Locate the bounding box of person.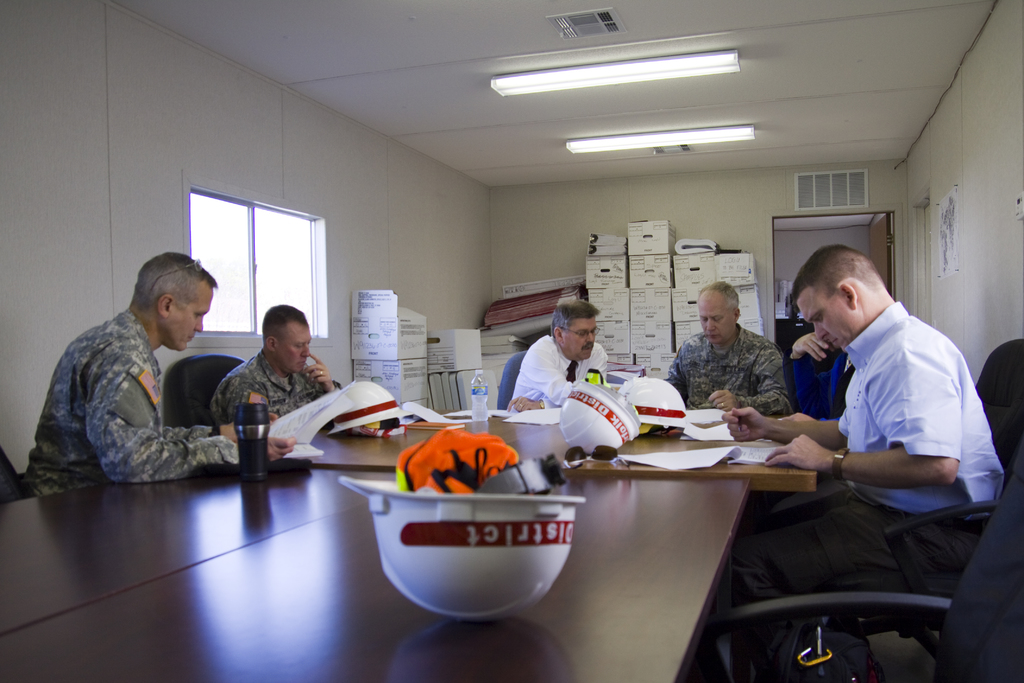
Bounding box: select_region(788, 329, 850, 421).
